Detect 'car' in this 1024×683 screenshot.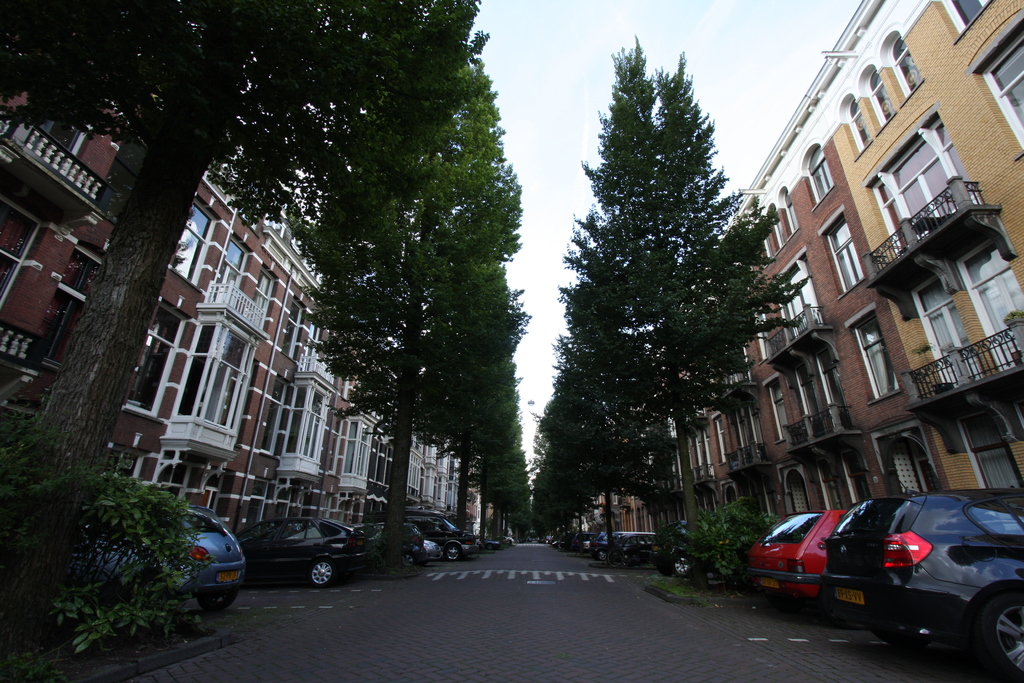
Detection: (225, 524, 363, 592).
